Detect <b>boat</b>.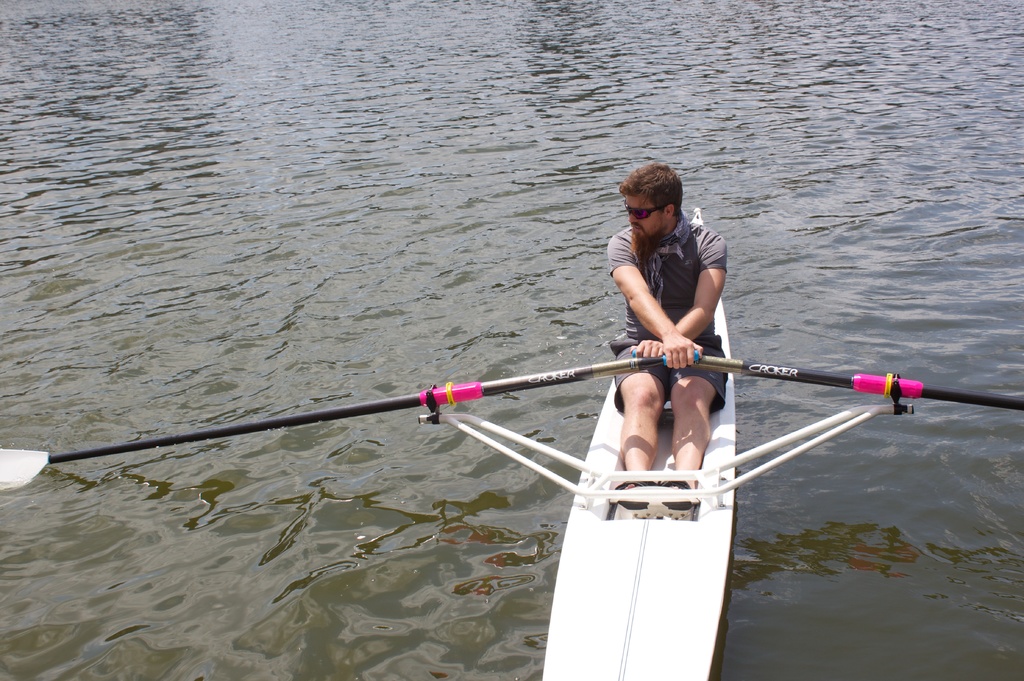
Detected at bbox=[544, 208, 739, 680].
